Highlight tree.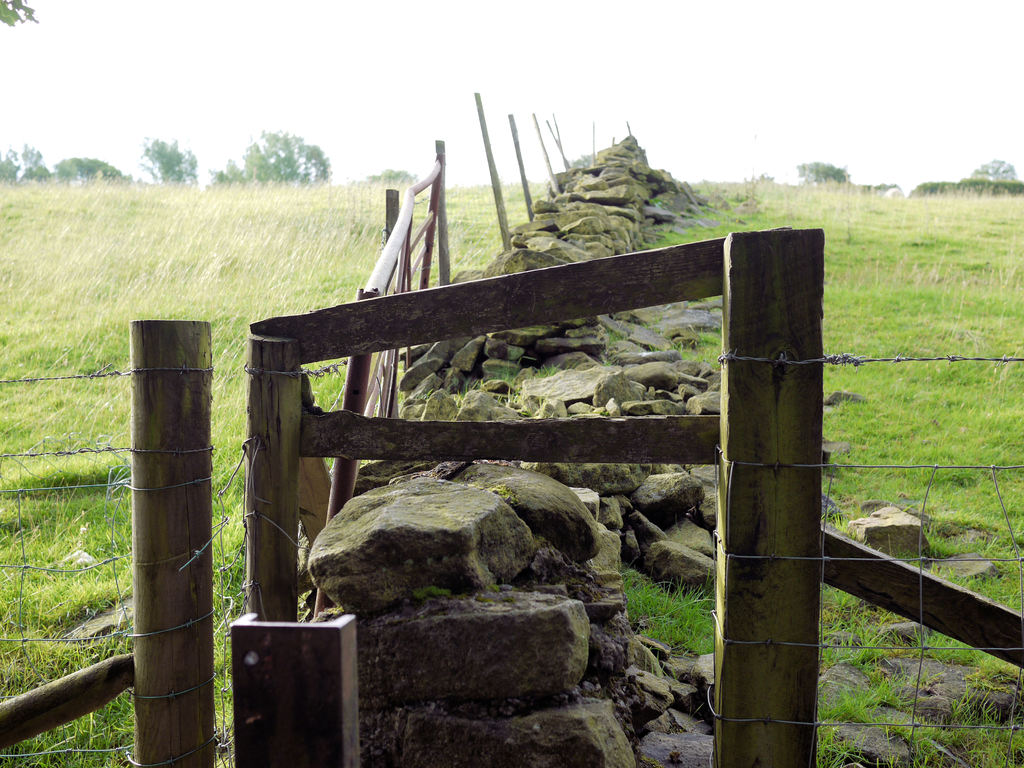
Highlighted region: rect(794, 159, 852, 182).
